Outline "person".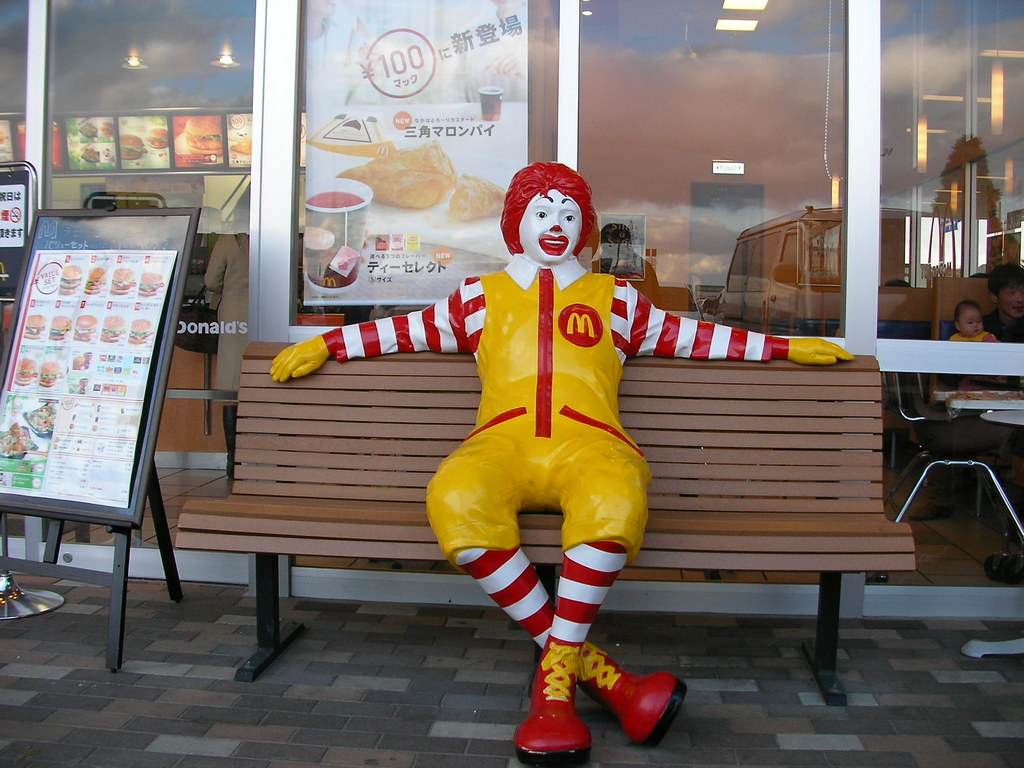
Outline: bbox(945, 302, 996, 349).
